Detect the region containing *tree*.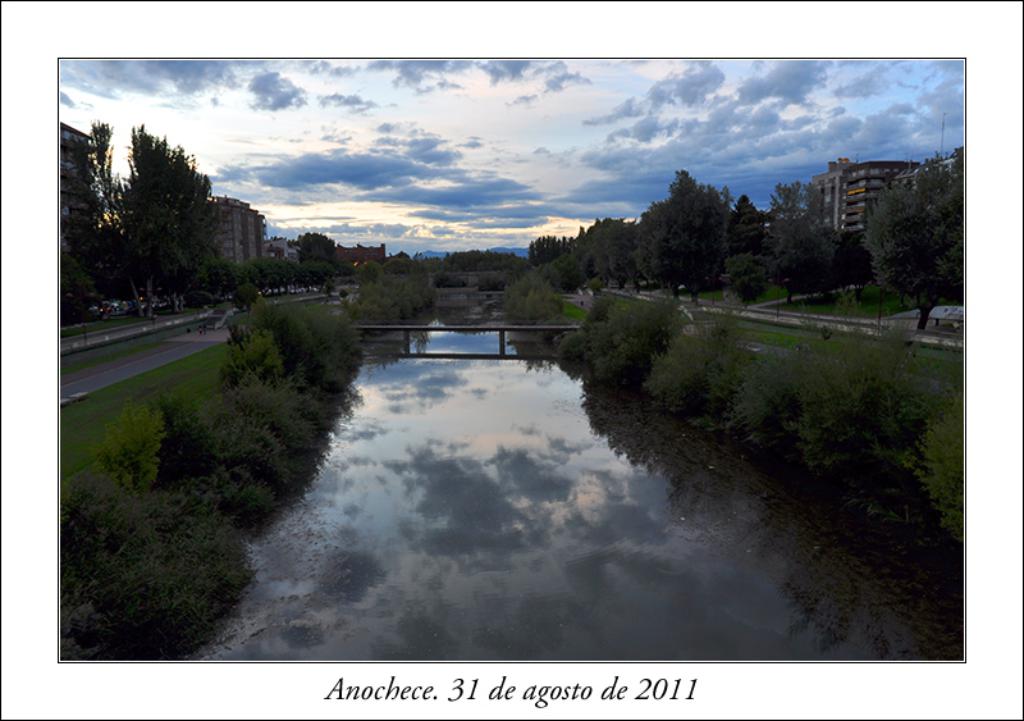
l=596, t=220, r=643, b=289.
